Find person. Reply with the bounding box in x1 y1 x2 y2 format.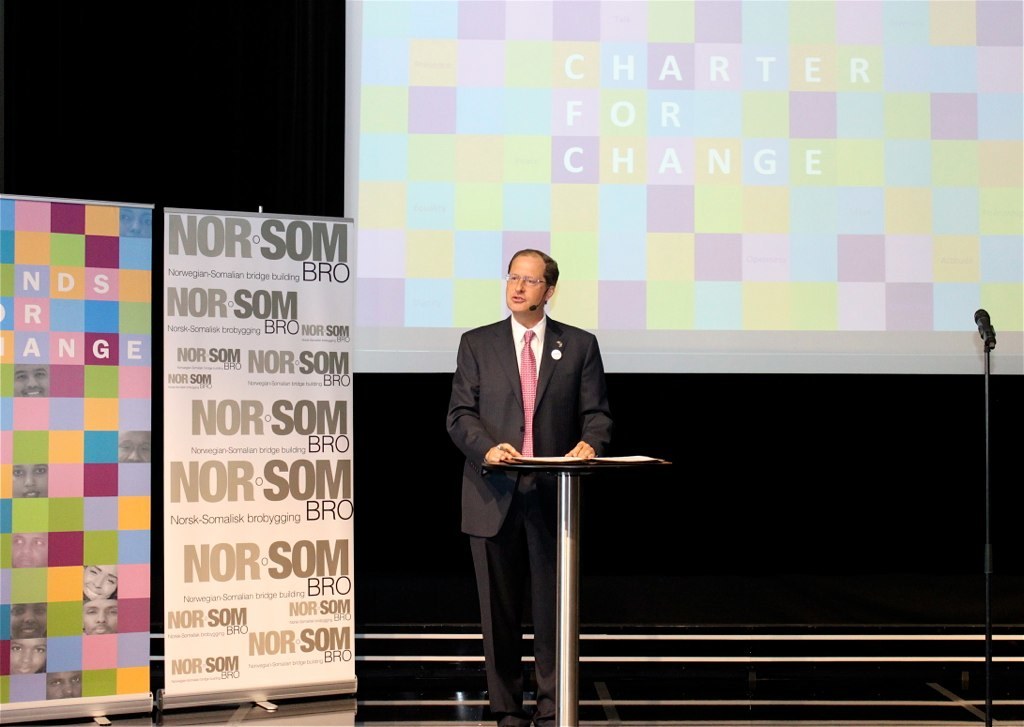
442 244 612 726.
